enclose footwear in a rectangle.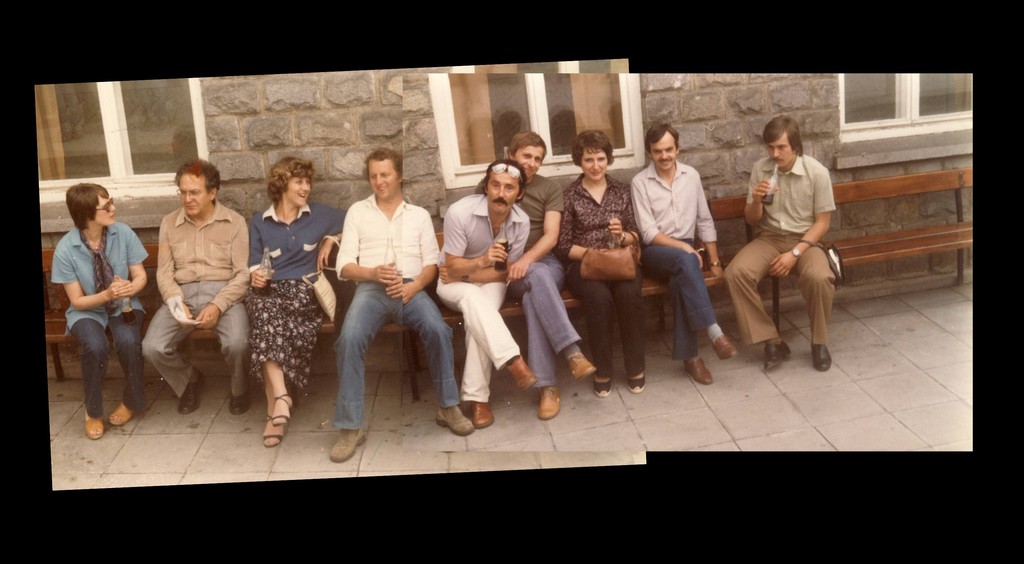
crop(505, 357, 531, 385).
